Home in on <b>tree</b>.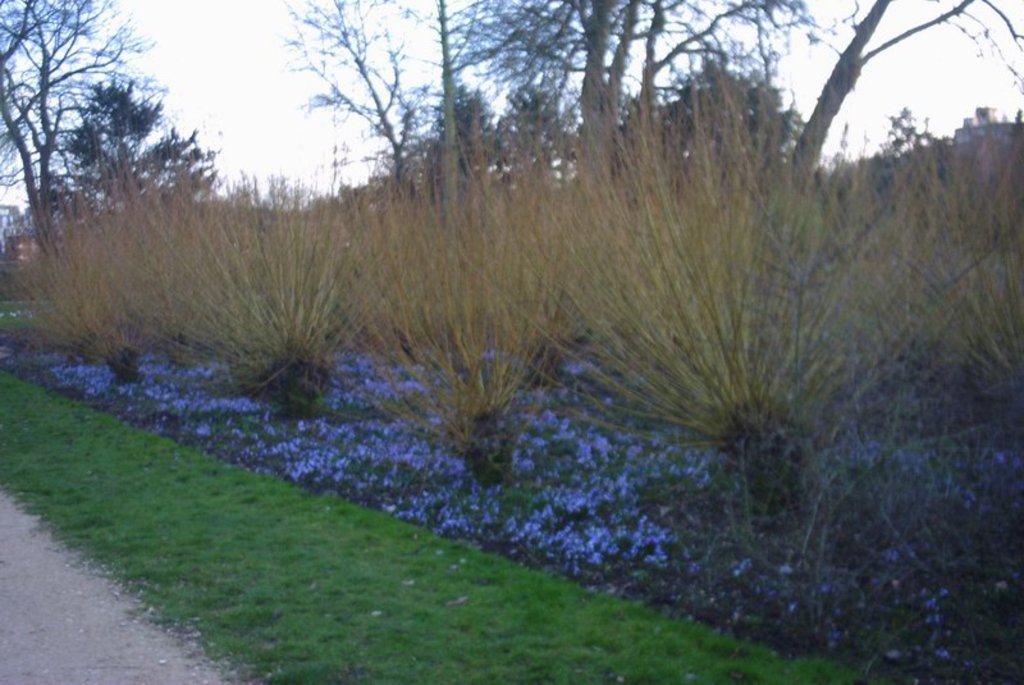
Homed in at 0, 0, 168, 248.
